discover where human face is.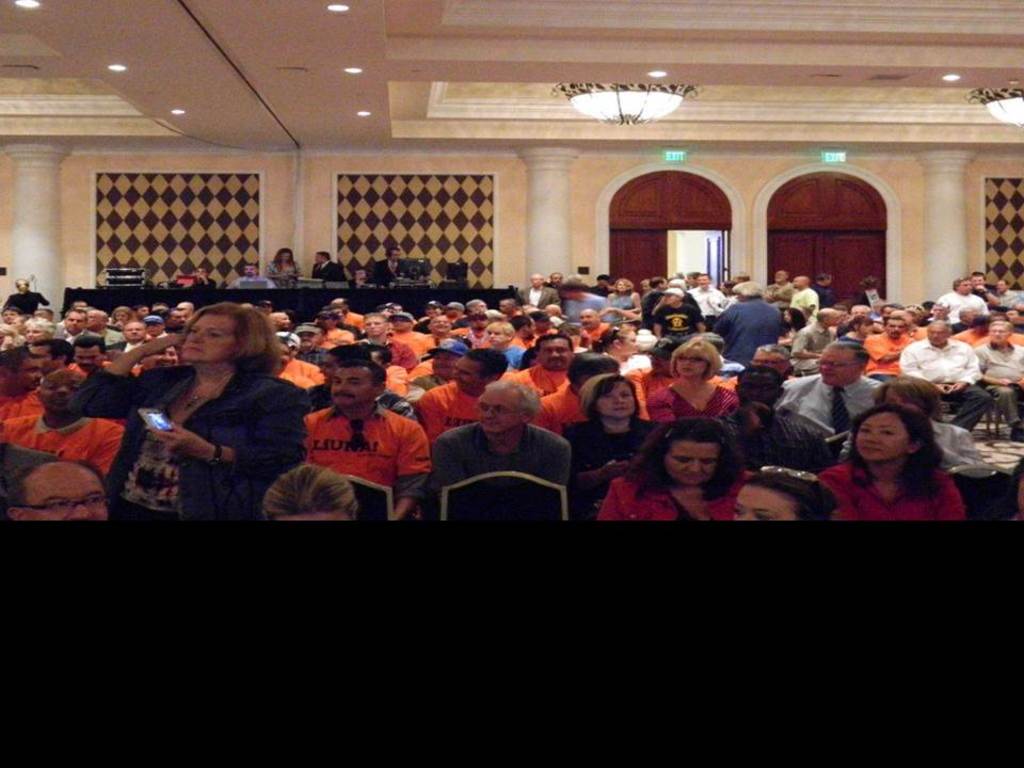
Discovered at [x1=491, y1=329, x2=506, y2=345].
